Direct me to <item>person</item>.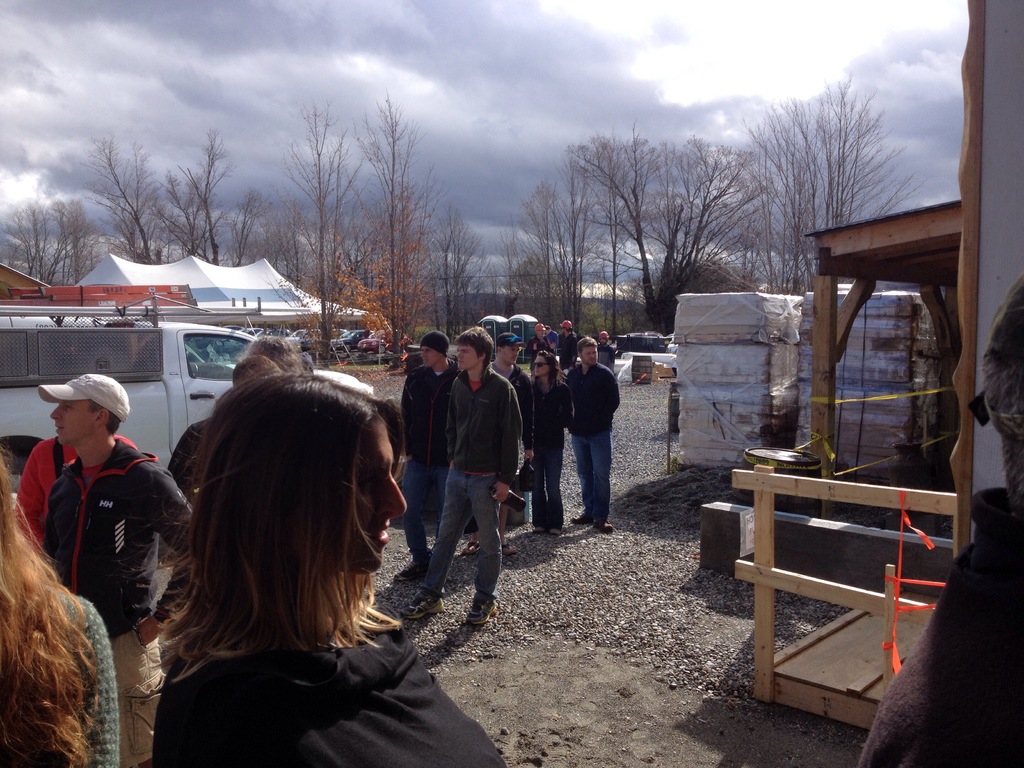
Direction: (460, 329, 534, 562).
